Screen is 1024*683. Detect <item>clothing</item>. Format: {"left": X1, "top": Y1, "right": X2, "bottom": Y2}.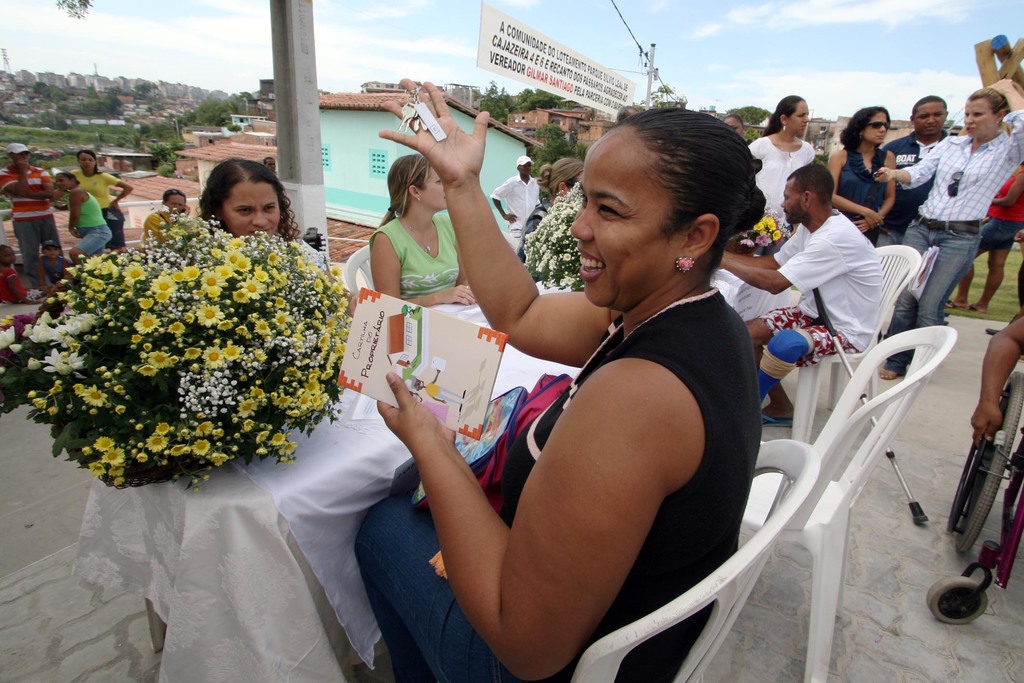
{"left": 14, "top": 215, "right": 56, "bottom": 288}.
